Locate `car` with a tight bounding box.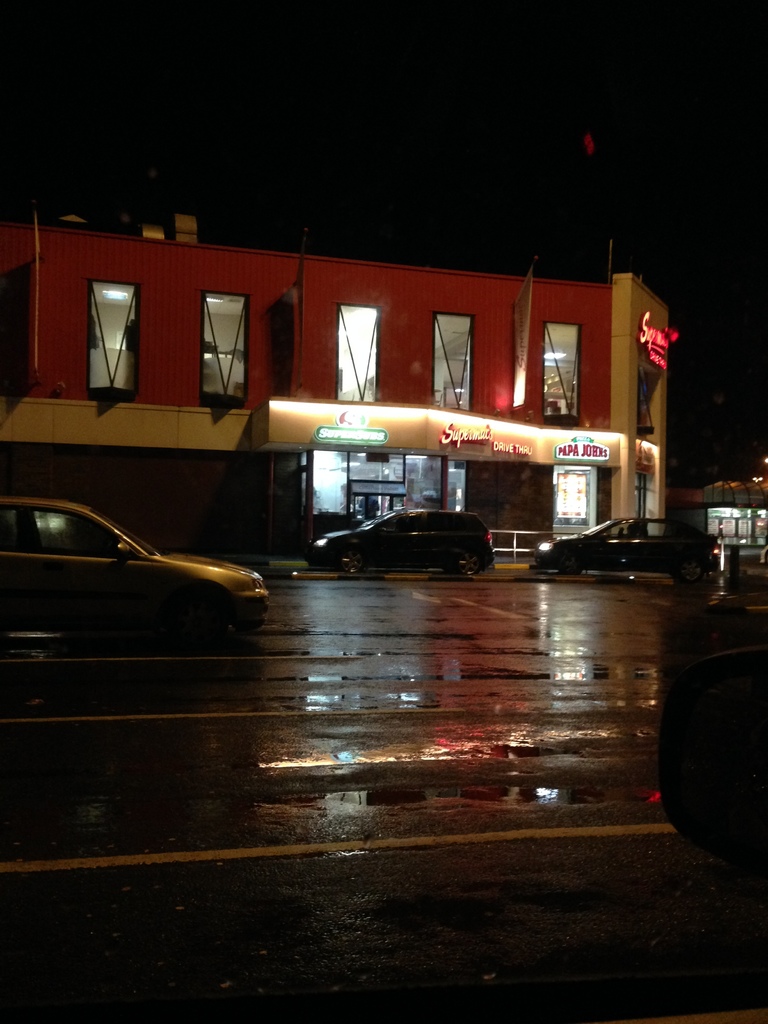
0/493/257/655.
